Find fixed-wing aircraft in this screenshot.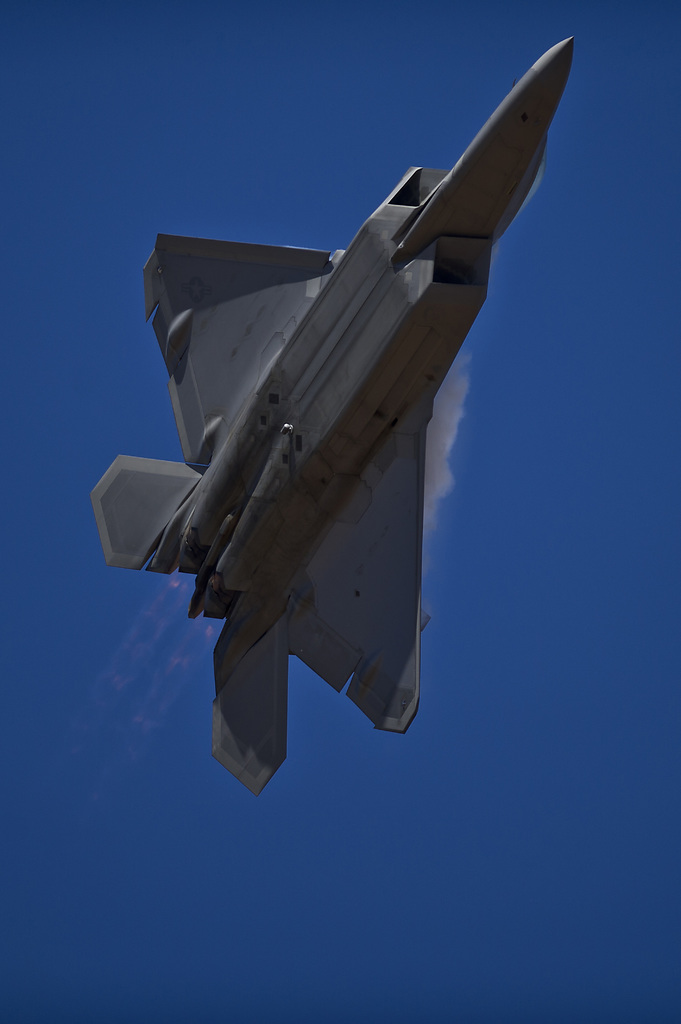
The bounding box for fixed-wing aircraft is 93 35 573 794.
